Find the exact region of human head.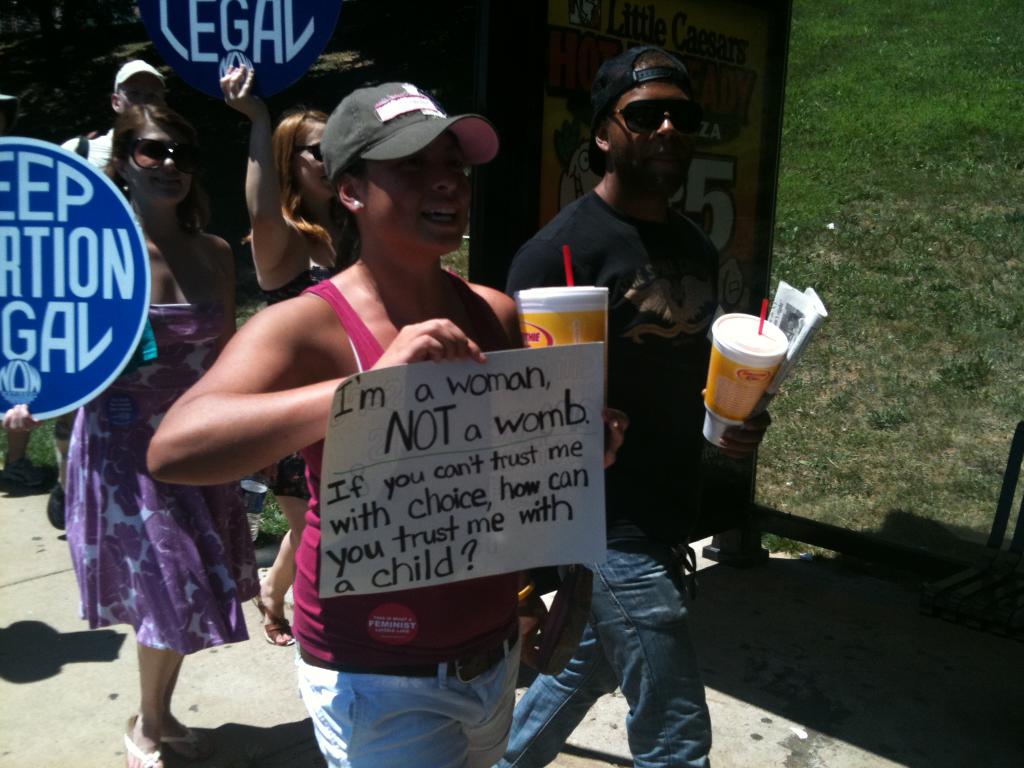
Exact region: [left=575, top=45, right=720, bottom=212].
